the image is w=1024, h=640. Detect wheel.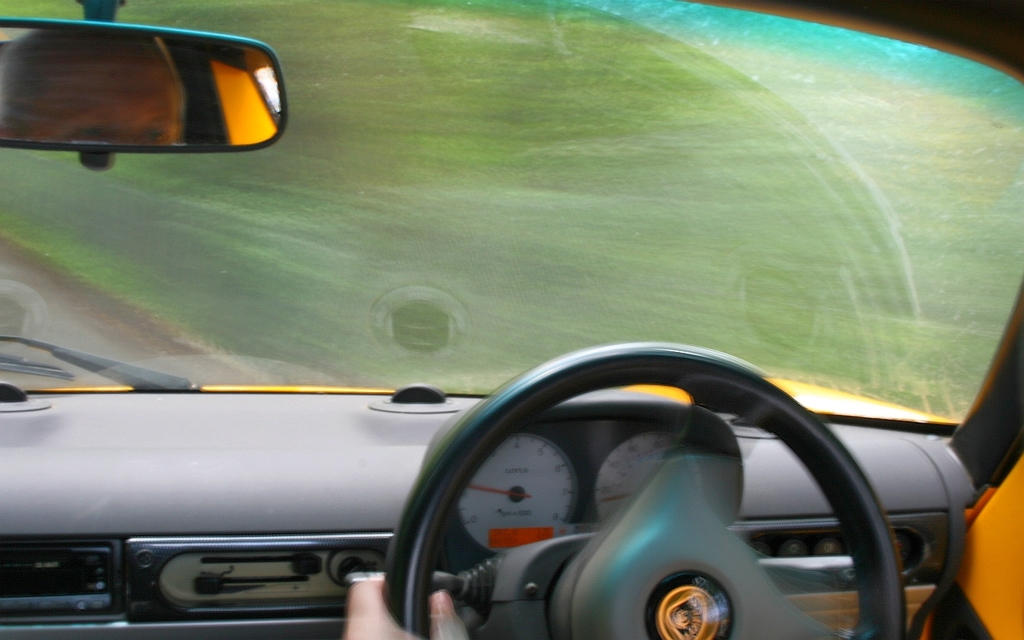
Detection: Rect(382, 341, 910, 639).
